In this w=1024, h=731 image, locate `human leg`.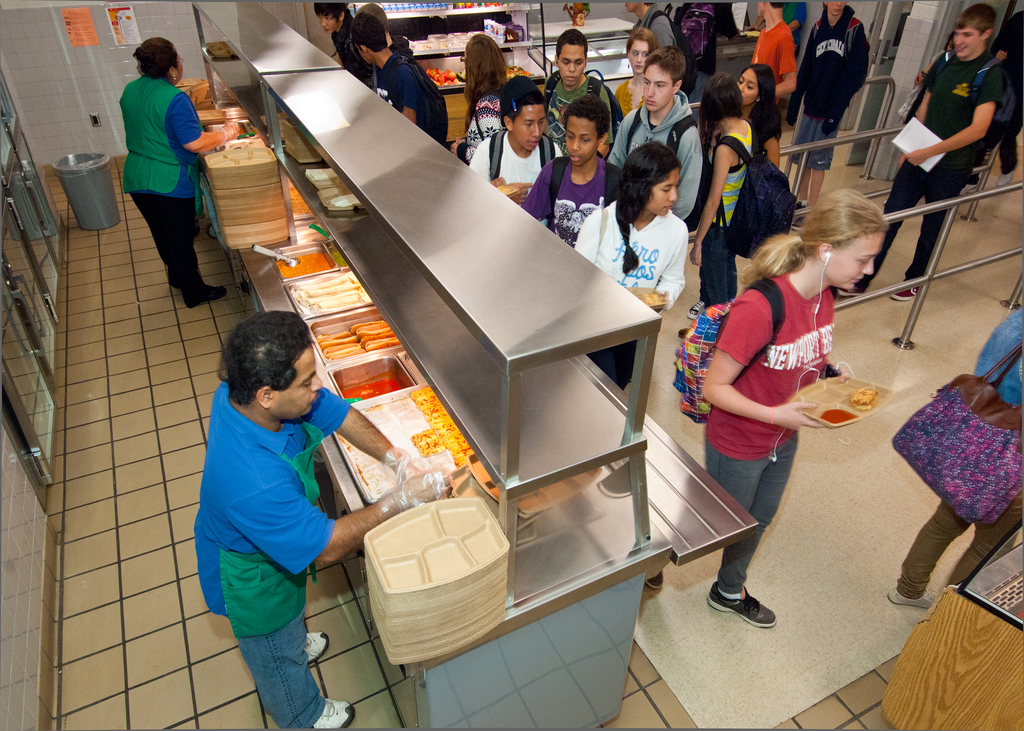
Bounding box: Rect(708, 227, 726, 306).
